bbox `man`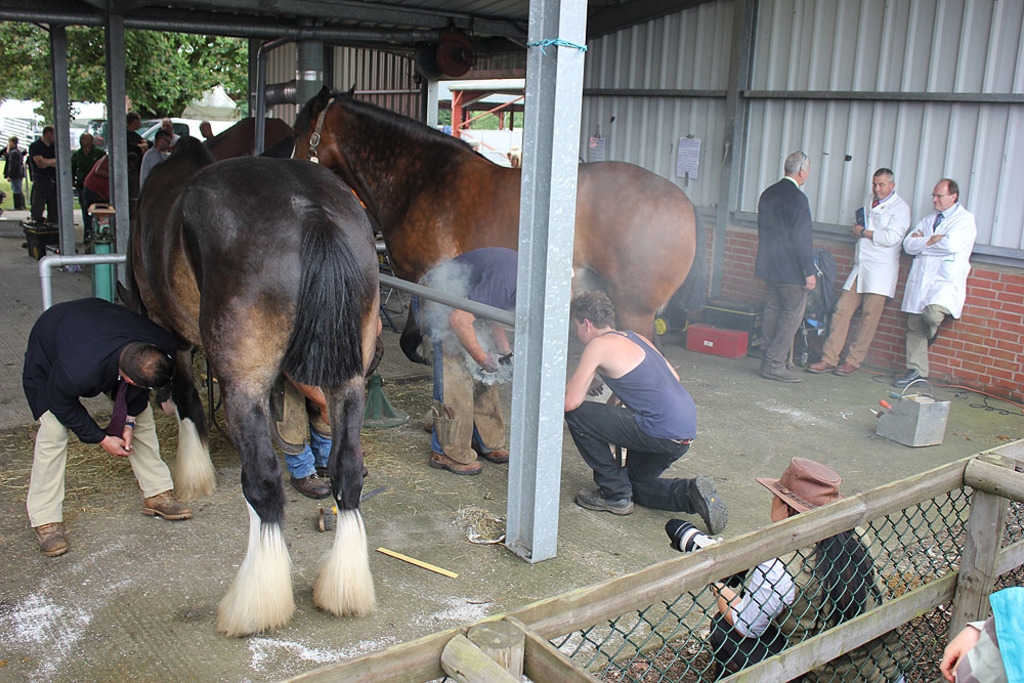
bbox(27, 296, 193, 562)
